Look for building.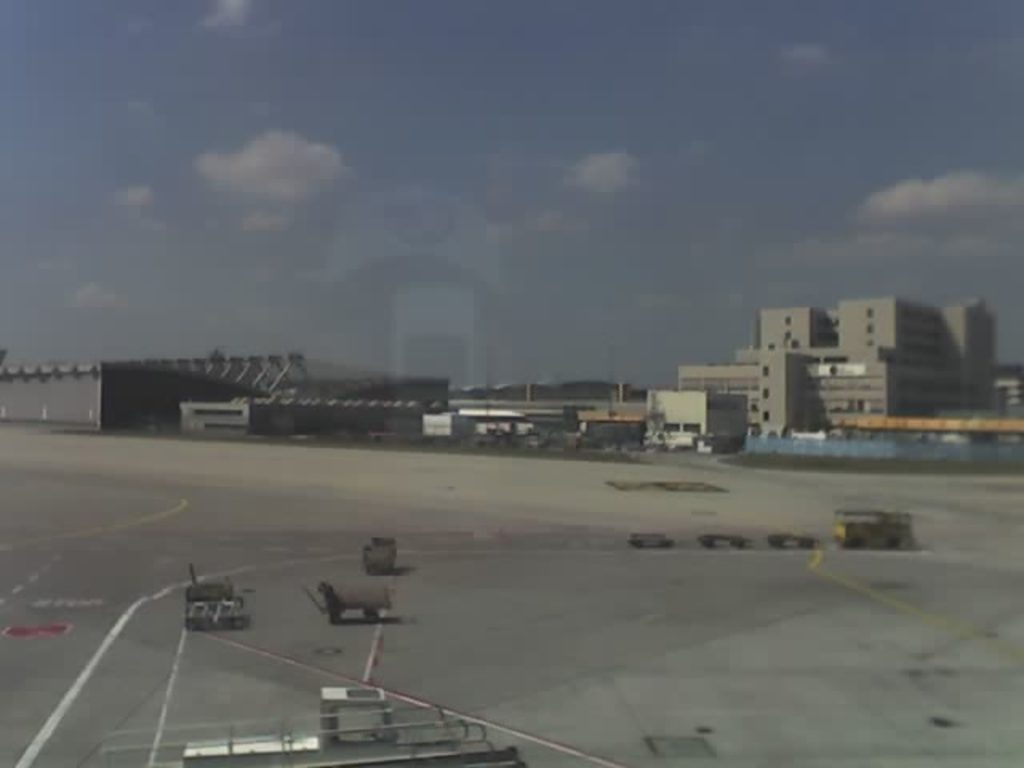
Found: 675:299:994:432.
